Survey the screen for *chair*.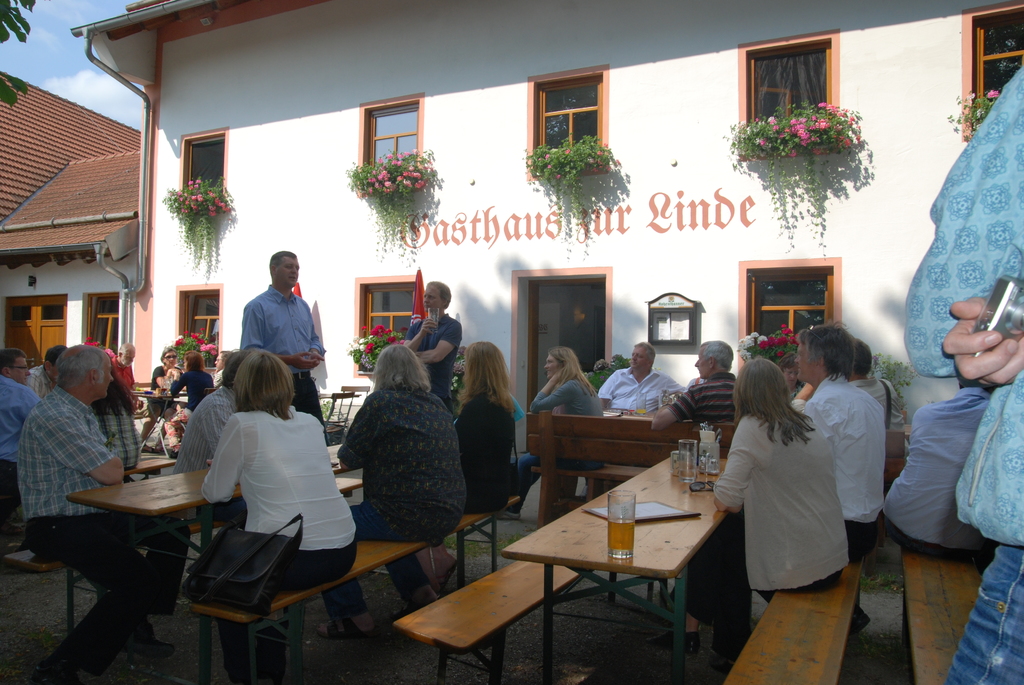
Survey found: left=178, top=384, right=223, bottom=452.
